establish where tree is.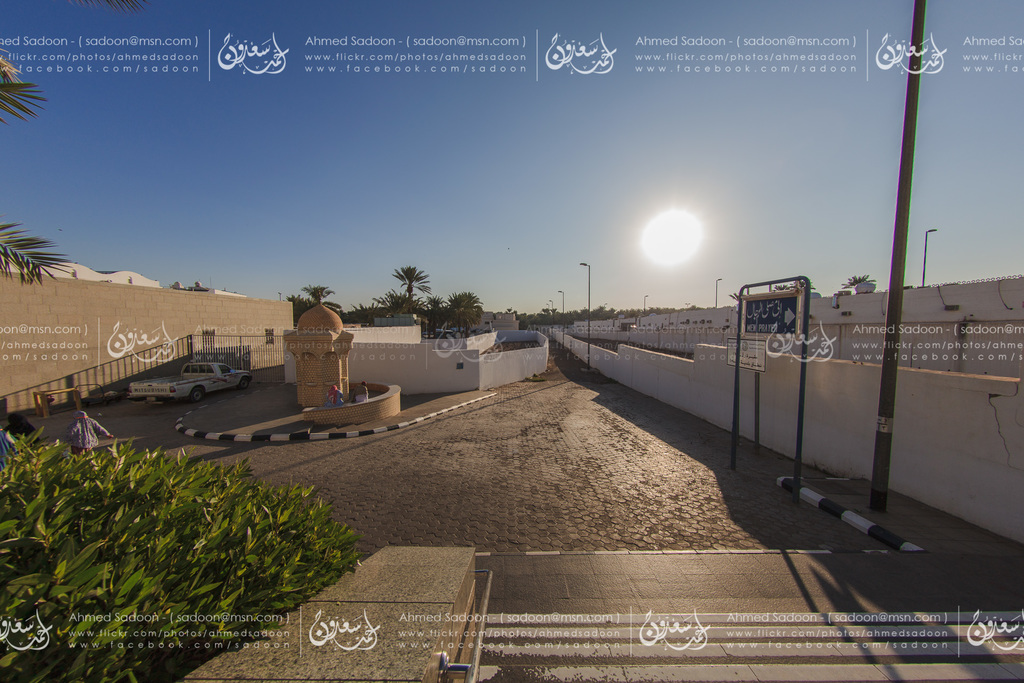
Established at pyautogui.locateOnScreen(390, 264, 430, 292).
